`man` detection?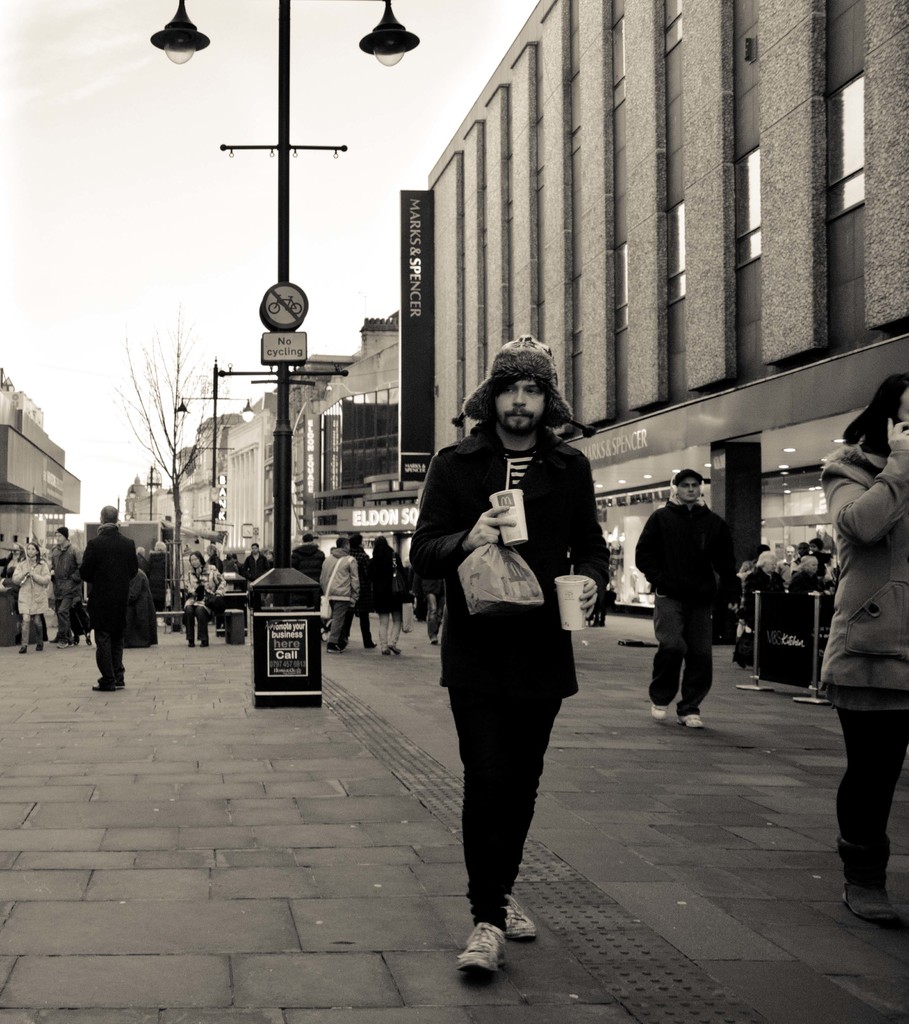
[155,542,174,624]
